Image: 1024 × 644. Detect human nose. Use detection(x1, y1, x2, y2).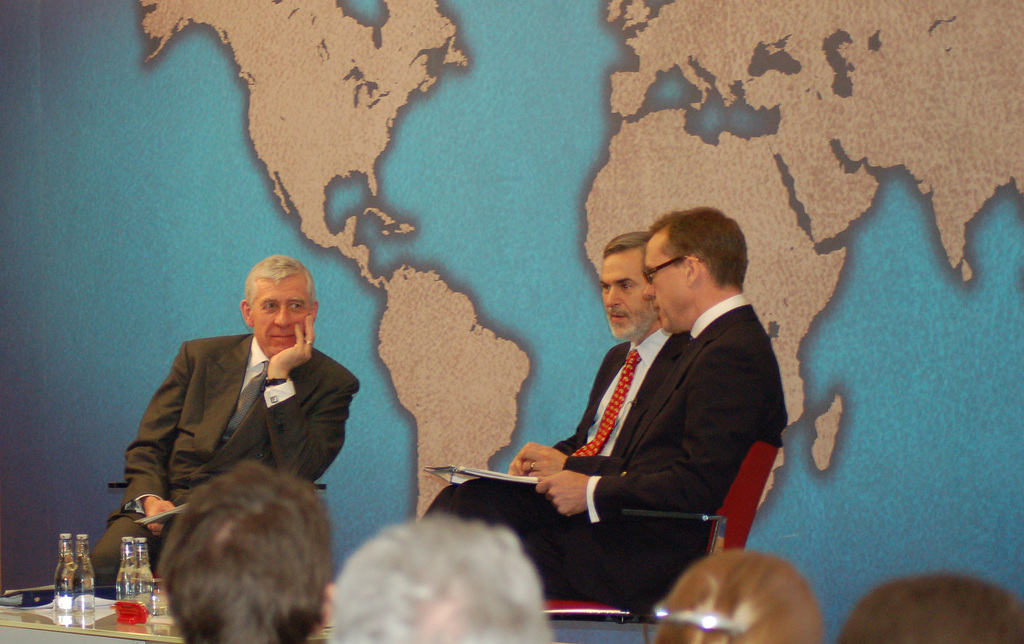
detection(641, 281, 656, 298).
